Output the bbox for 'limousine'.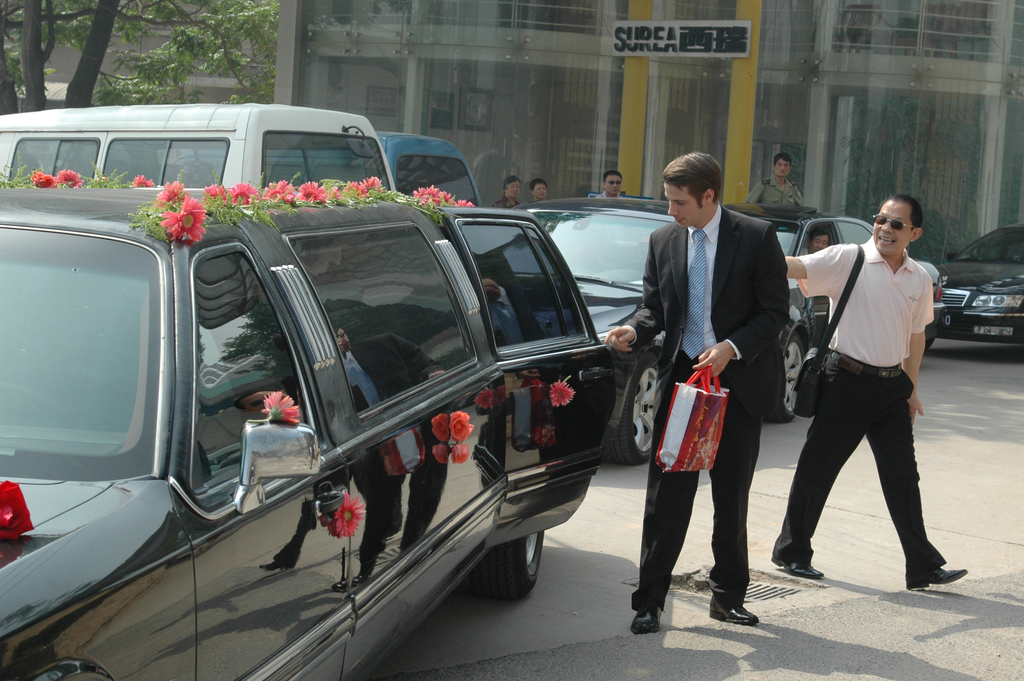
(x1=0, y1=187, x2=616, y2=680).
